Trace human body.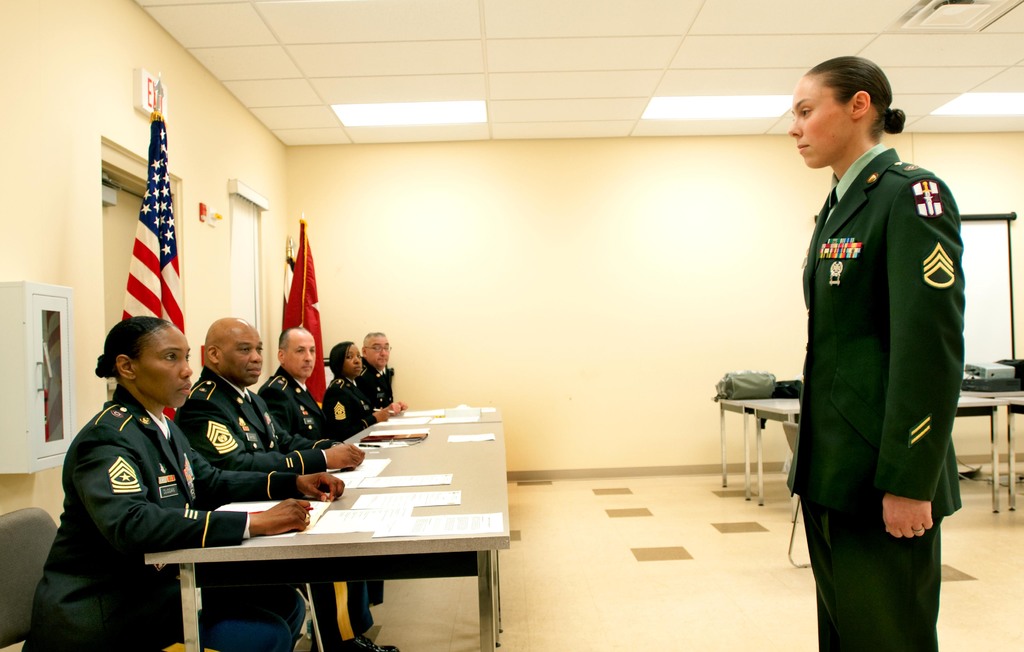
Traced to select_region(176, 376, 399, 651).
